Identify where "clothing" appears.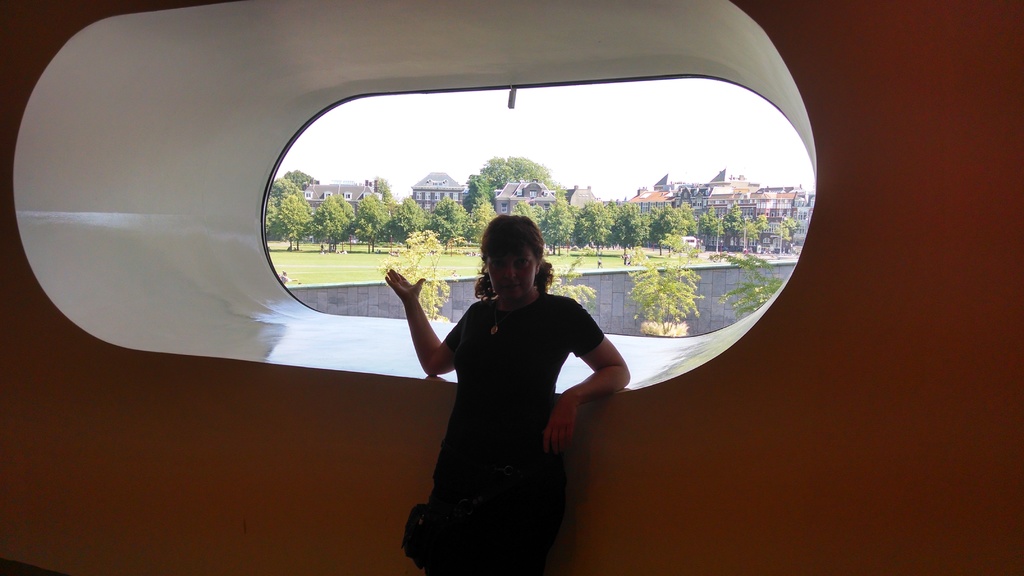
Appears at (left=405, top=254, right=598, bottom=543).
